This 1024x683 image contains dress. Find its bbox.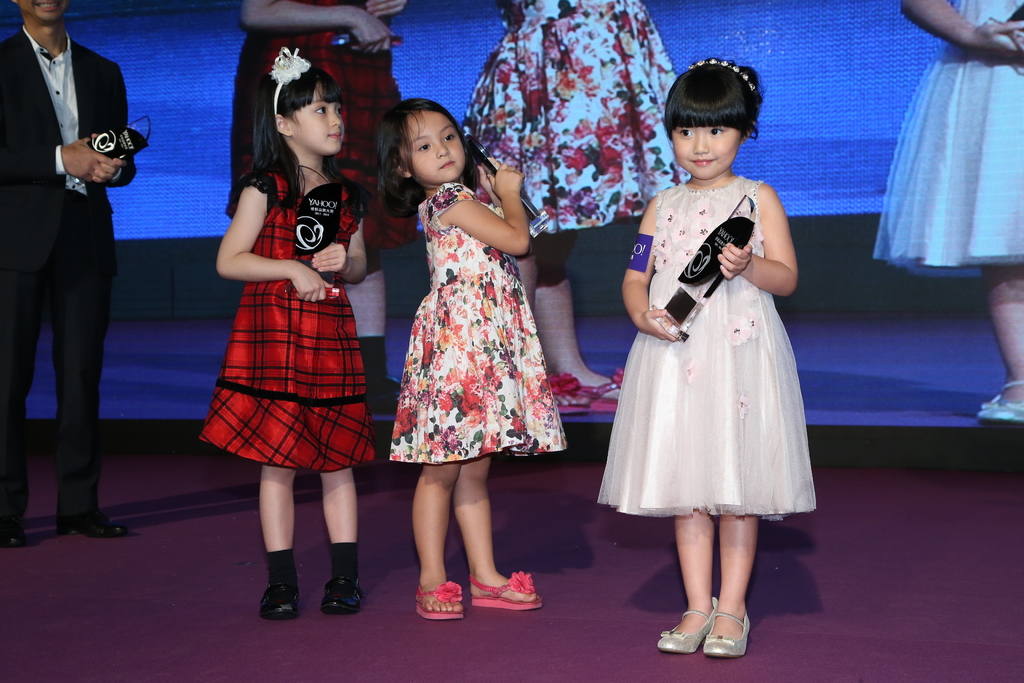
rect(199, 161, 379, 472).
